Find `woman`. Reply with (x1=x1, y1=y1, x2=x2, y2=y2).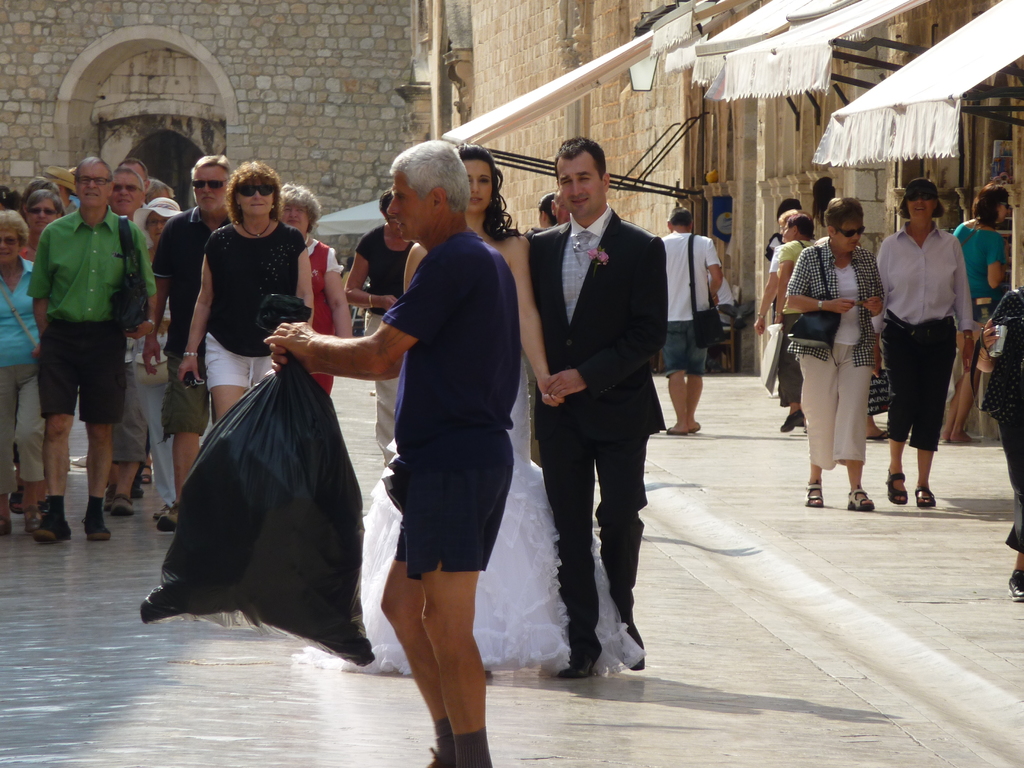
(x1=785, y1=196, x2=888, y2=515).
